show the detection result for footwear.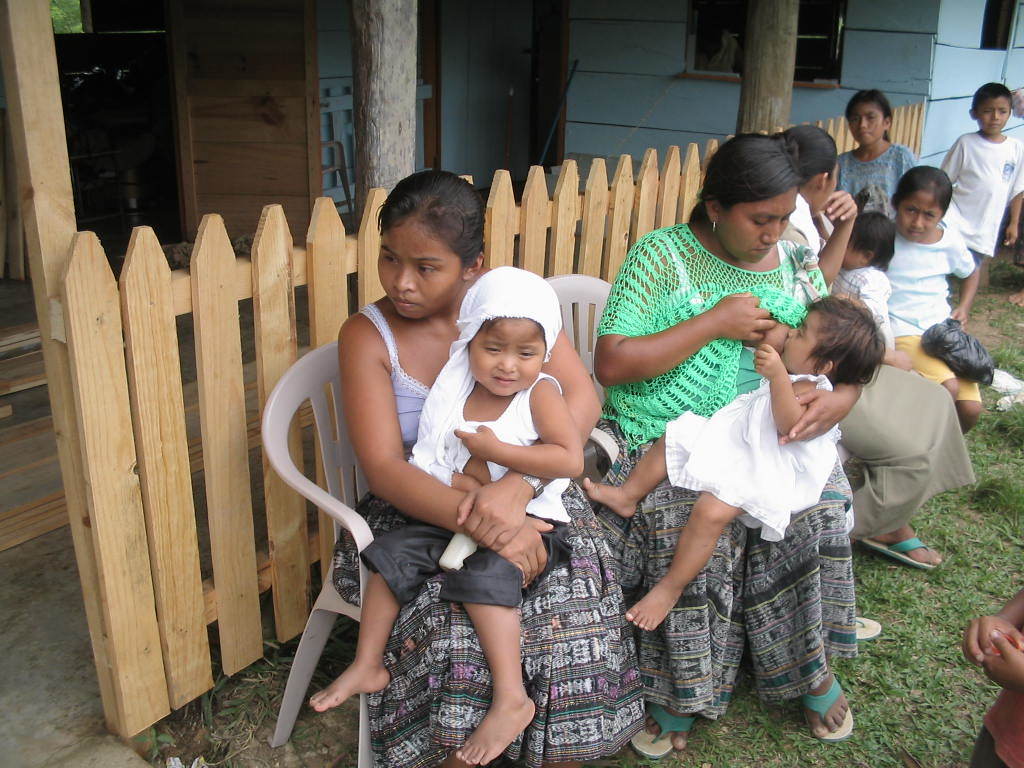
(x1=792, y1=667, x2=867, y2=747).
